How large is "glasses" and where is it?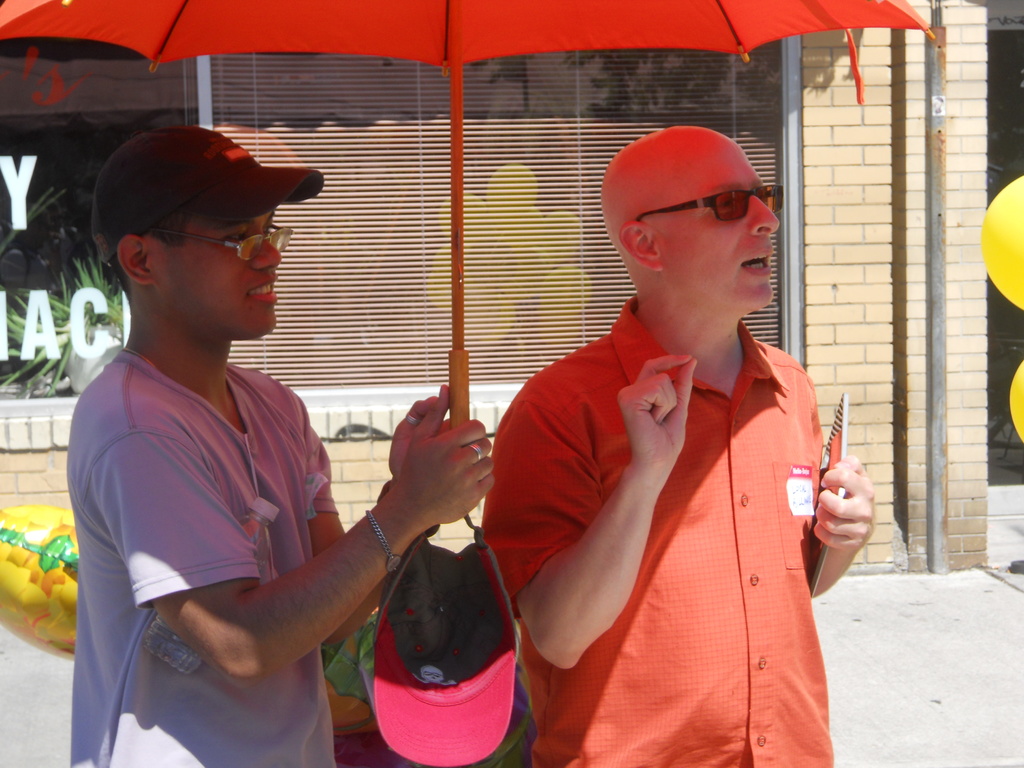
Bounding box: region(632, 180, 784, 223).
